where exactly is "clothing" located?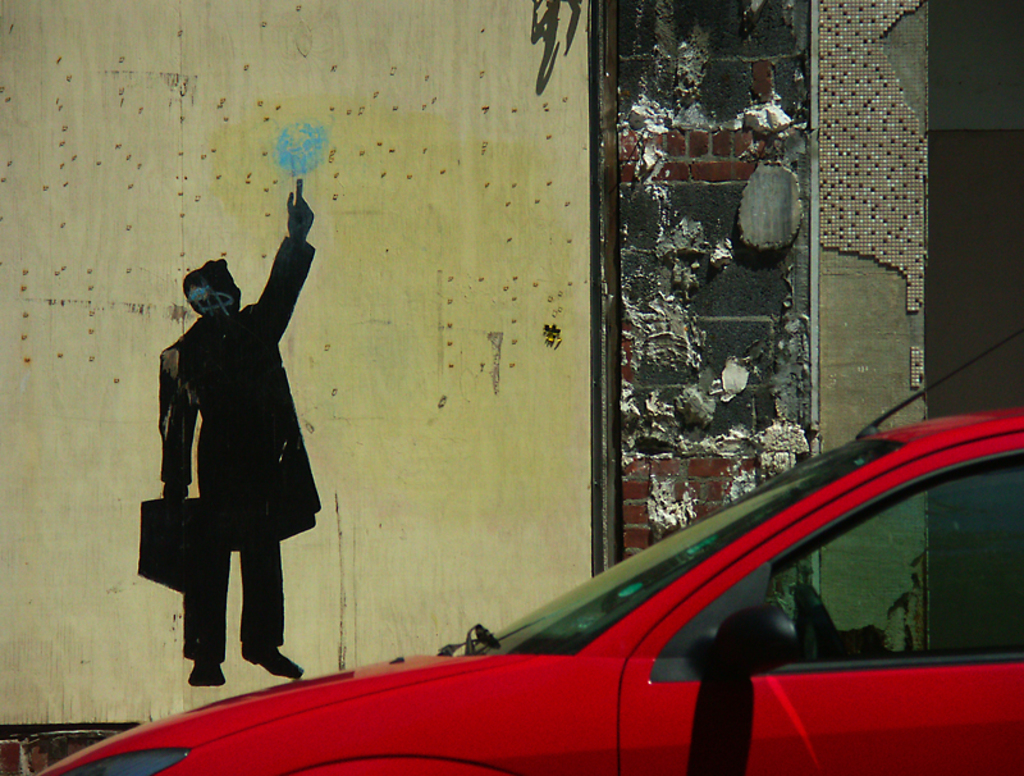
Its bounding box is <box>142,250,321,642</box>.
